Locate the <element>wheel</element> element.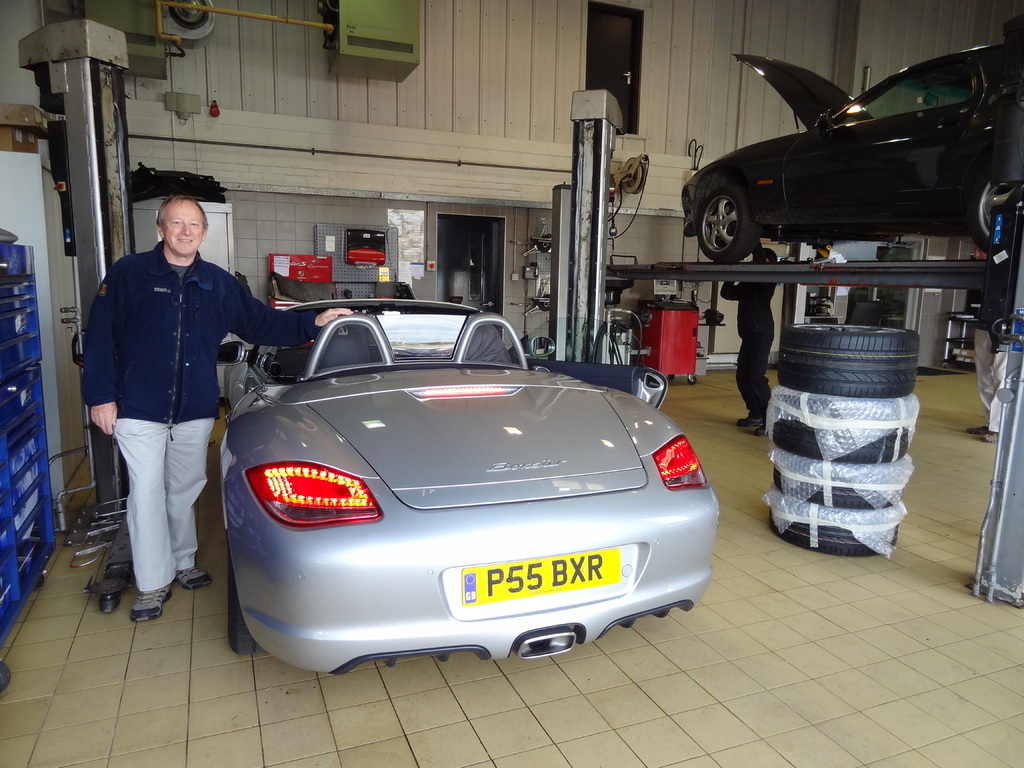
Element bbox: <region>772, 388, 911, 460</region>.
